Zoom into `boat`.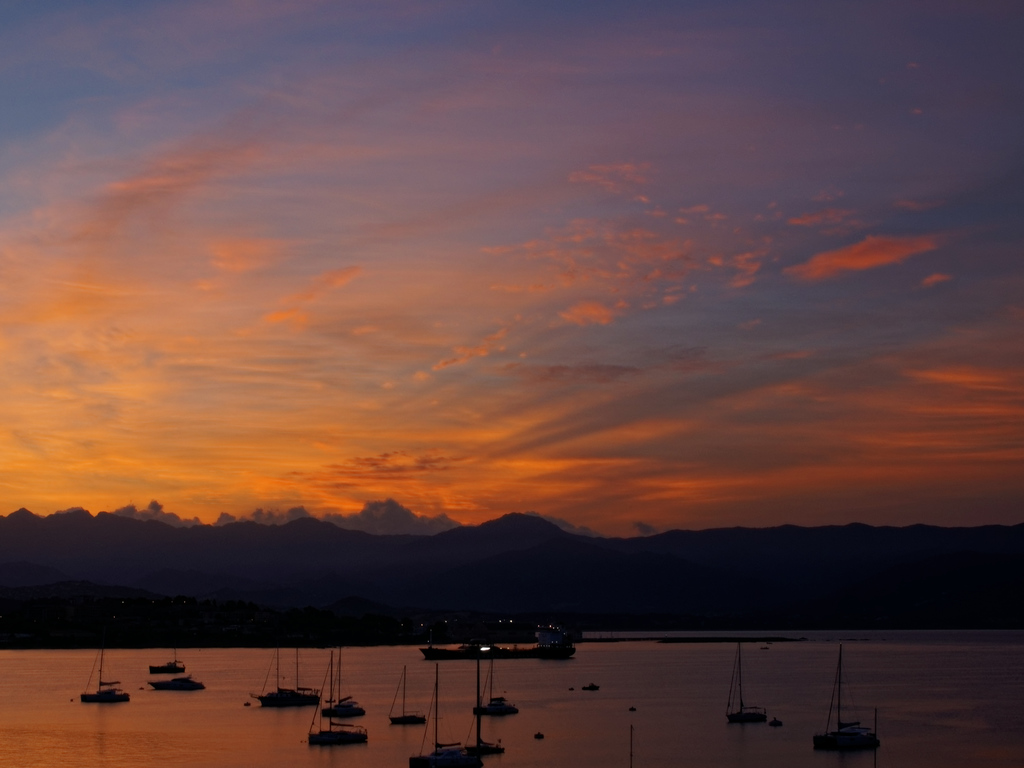
Zoom target: [left=147, top=632, right=190, bottom=672].
